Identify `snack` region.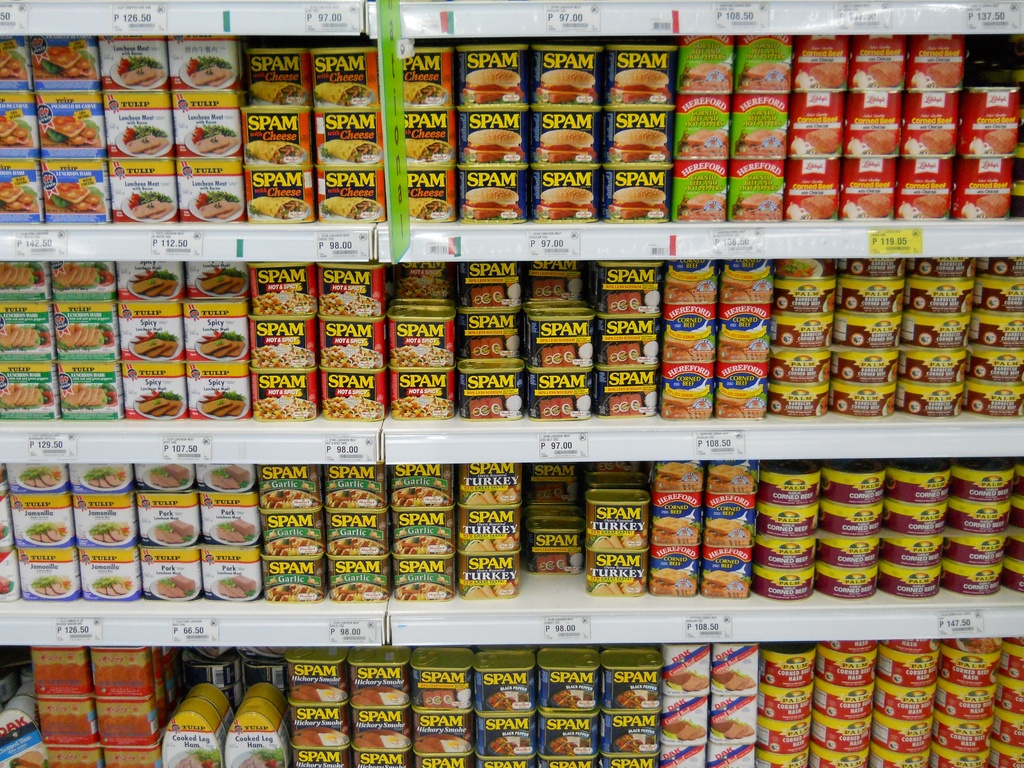
Region: x1=170 y1=574 x2=196 y2=593.
